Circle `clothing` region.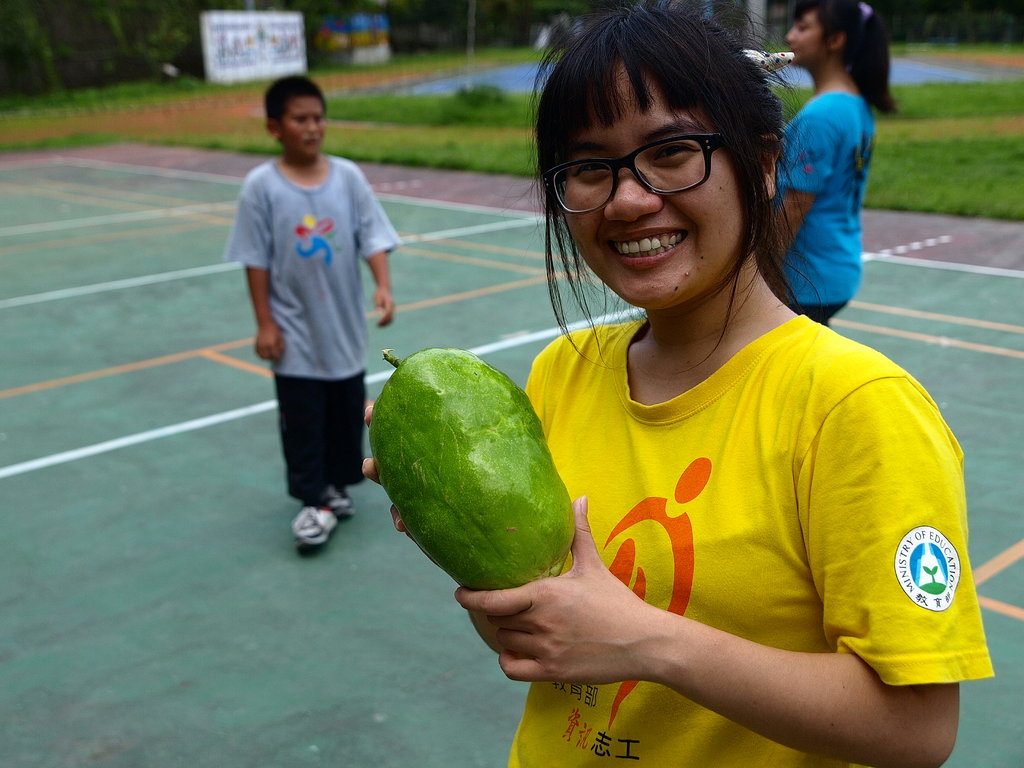
Region: box=[772, 84, 878, 322].
